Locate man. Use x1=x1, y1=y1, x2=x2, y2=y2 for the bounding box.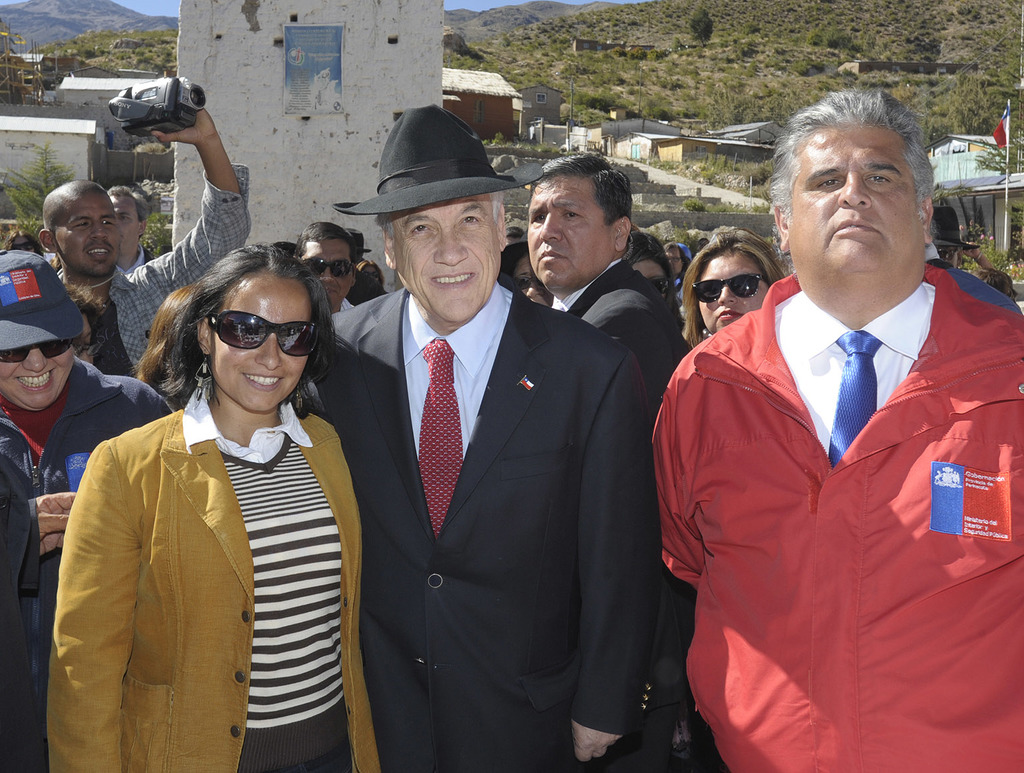
x1=304, y1=103, x2=650, y2=772.
